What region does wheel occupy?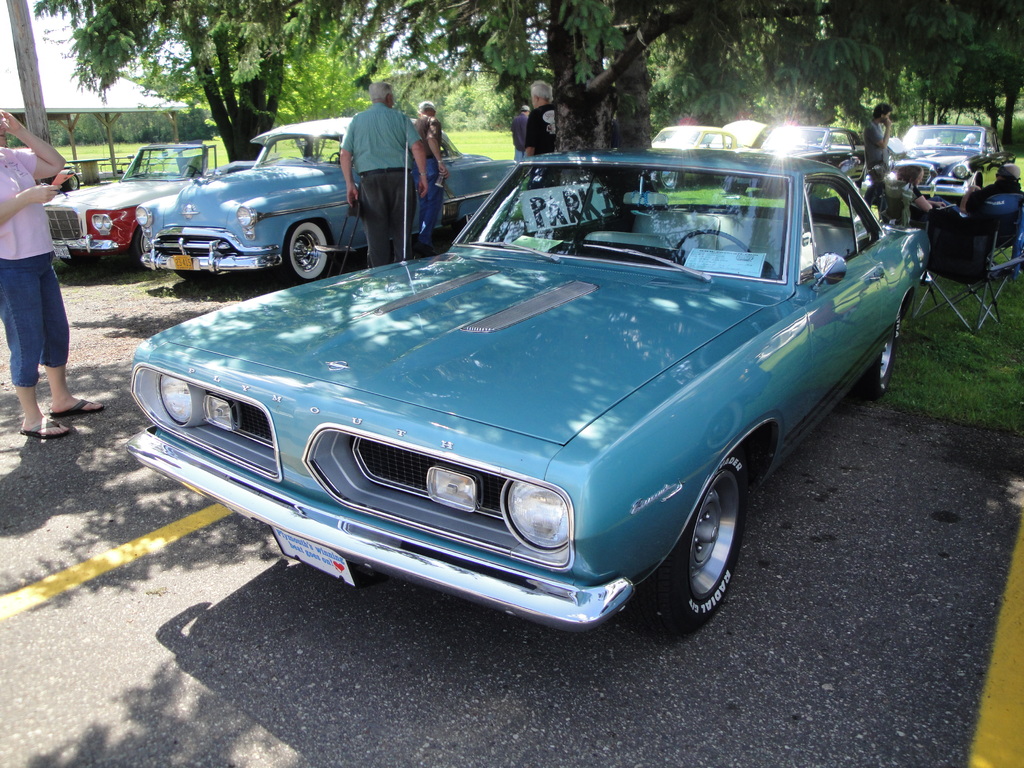
<bbox>276, 221, 331, 287</bbox>.
